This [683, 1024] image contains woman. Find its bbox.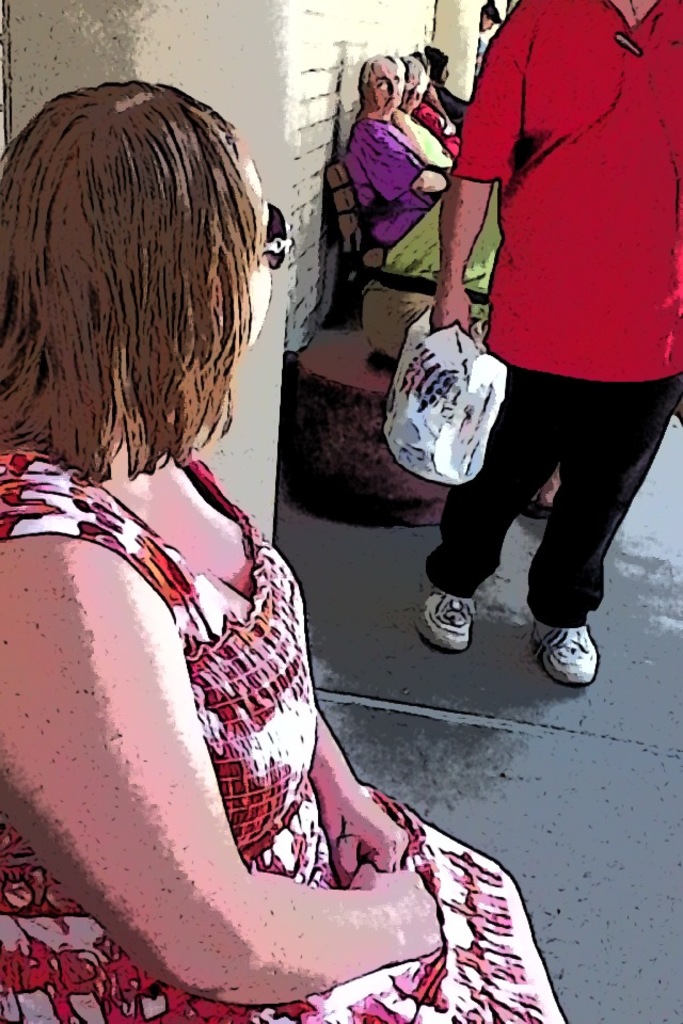
[18,69,478,1013].
